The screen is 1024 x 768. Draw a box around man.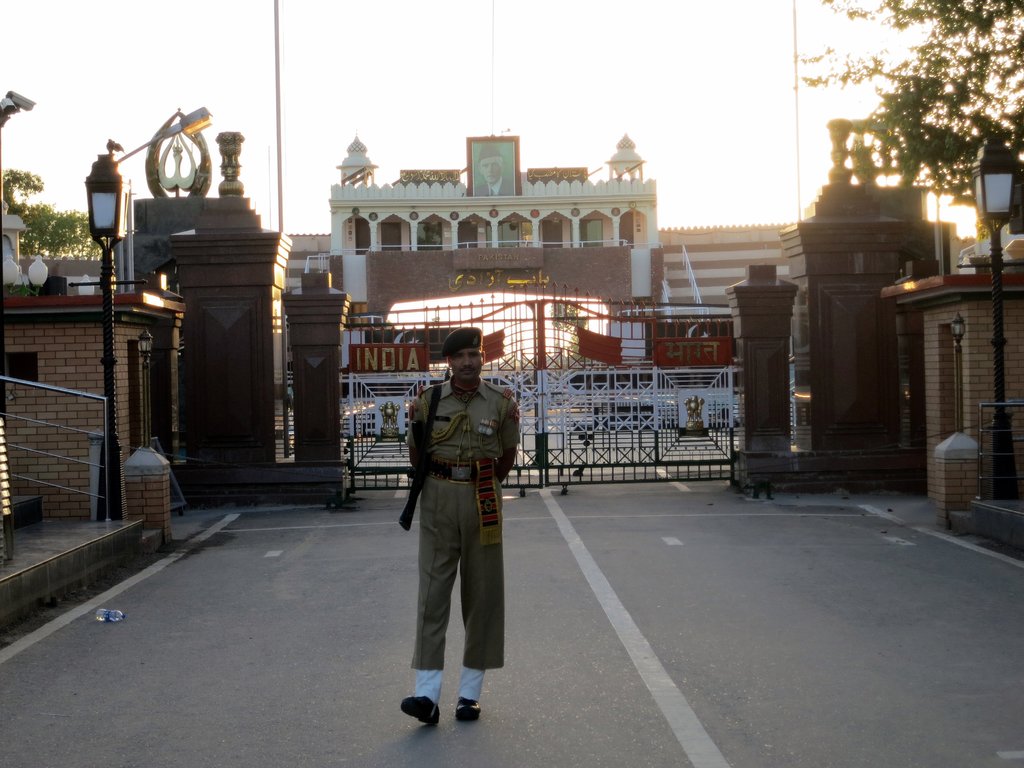
rect(386, 323, 521, 727).
